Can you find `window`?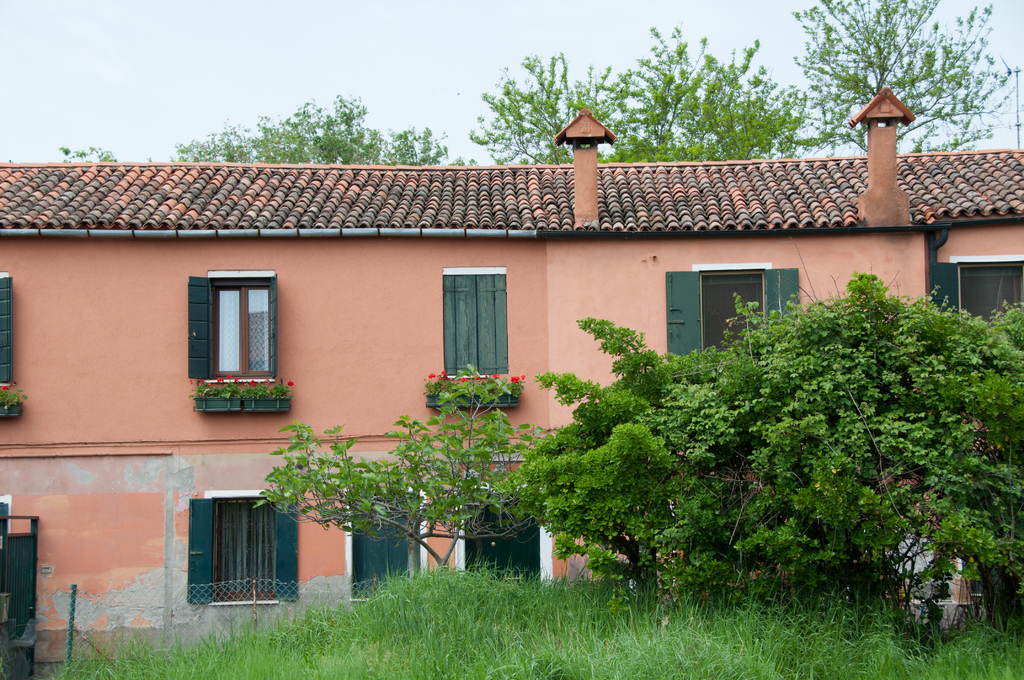
Yes, bounding box: x1=661 y1=266 x2=805 y2=363.
